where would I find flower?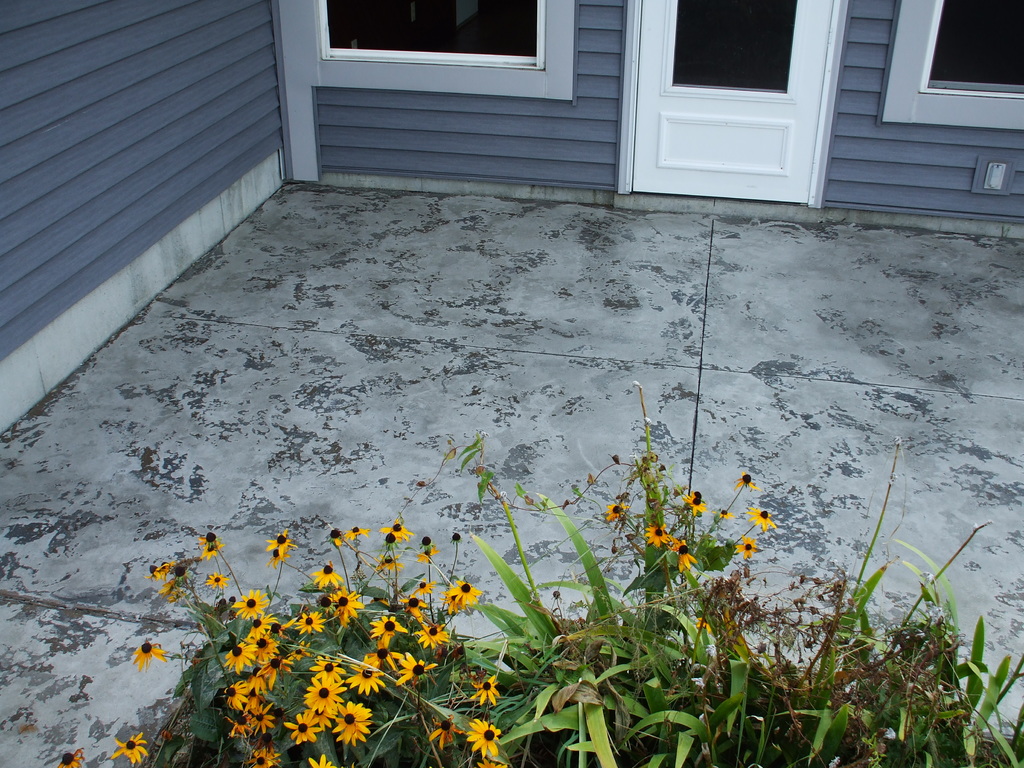
At select_region(258, 655, 290, 689).
